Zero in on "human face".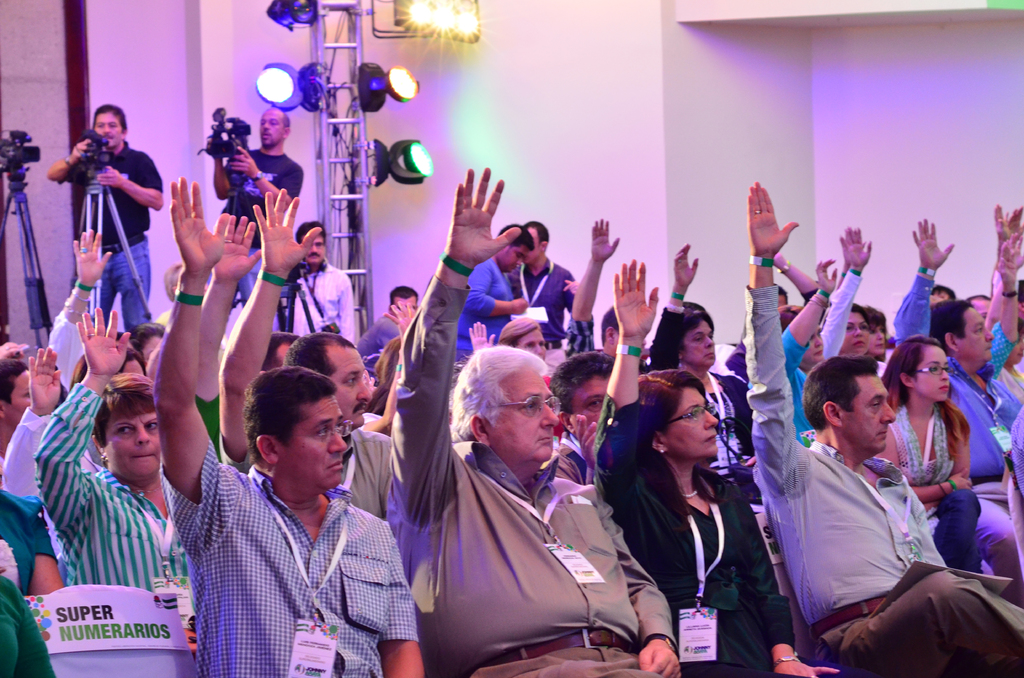
Zeroed in: 394/294/419/314.
